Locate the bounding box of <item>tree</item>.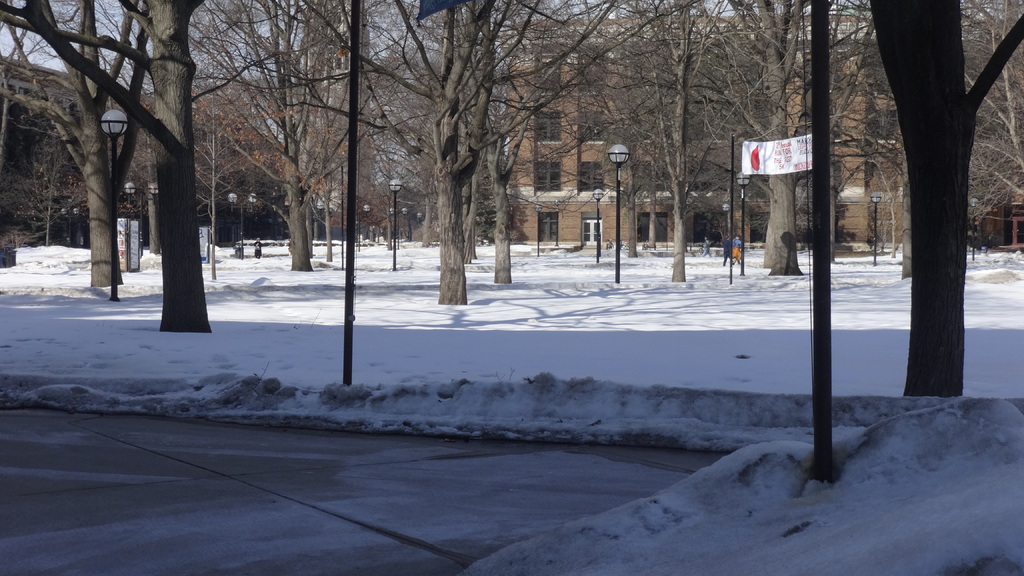
Bounding box: {"x1": 0, "y1": 0, "x2": 140, "y2": 289}.
